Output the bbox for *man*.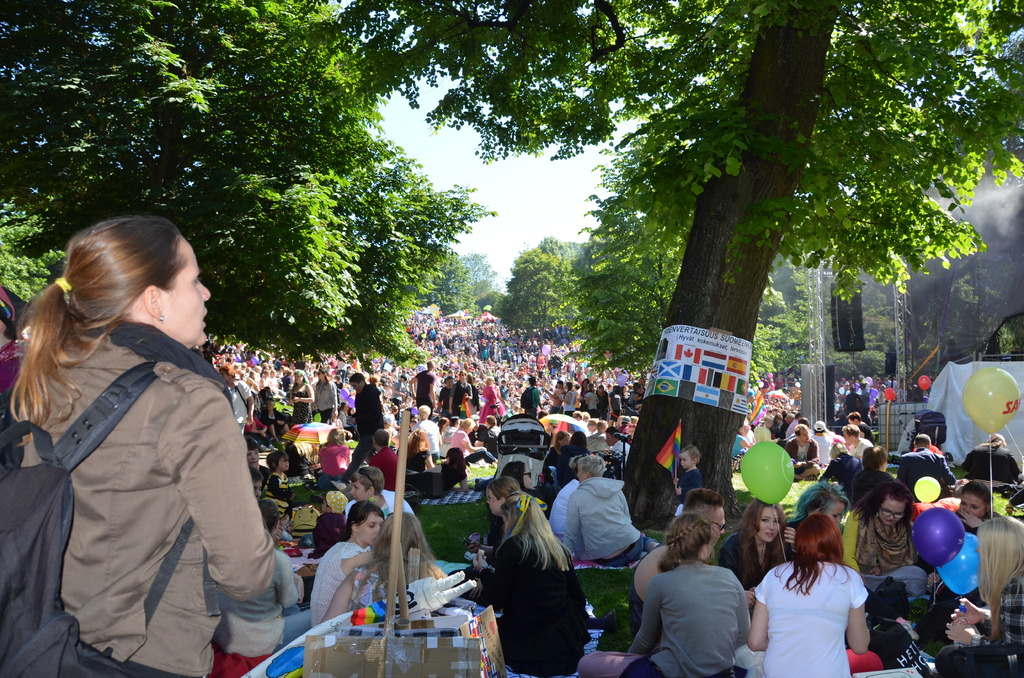
region(785, 423, 820, 480).
